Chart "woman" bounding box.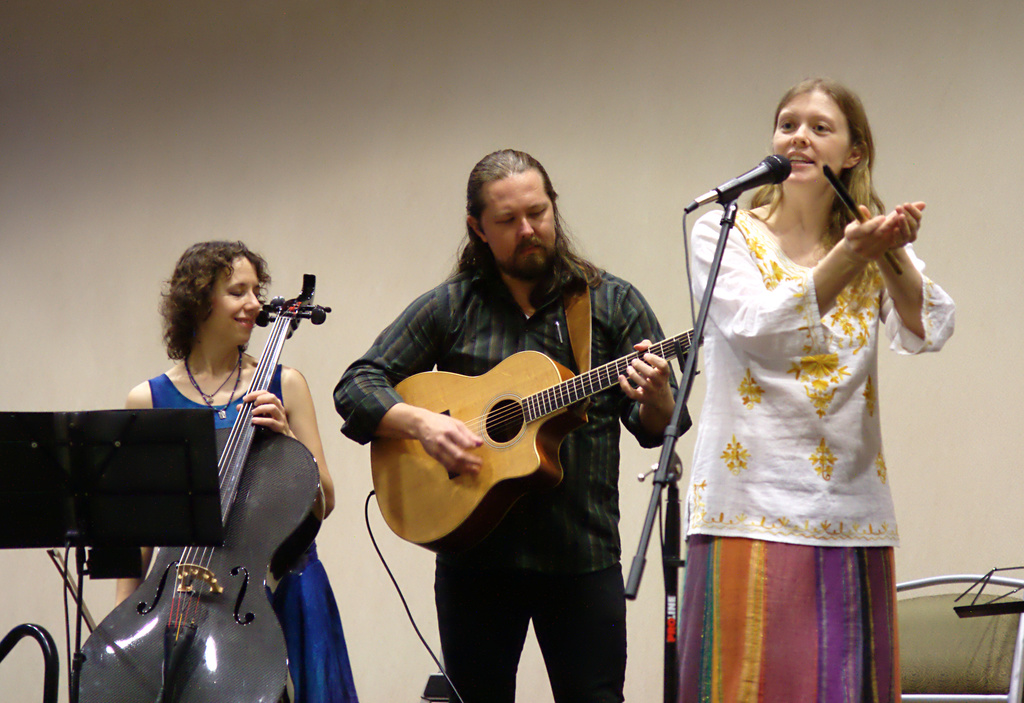
Charted: {"left": 679, "top": 74, "right": 955, "bottom": 702}.
